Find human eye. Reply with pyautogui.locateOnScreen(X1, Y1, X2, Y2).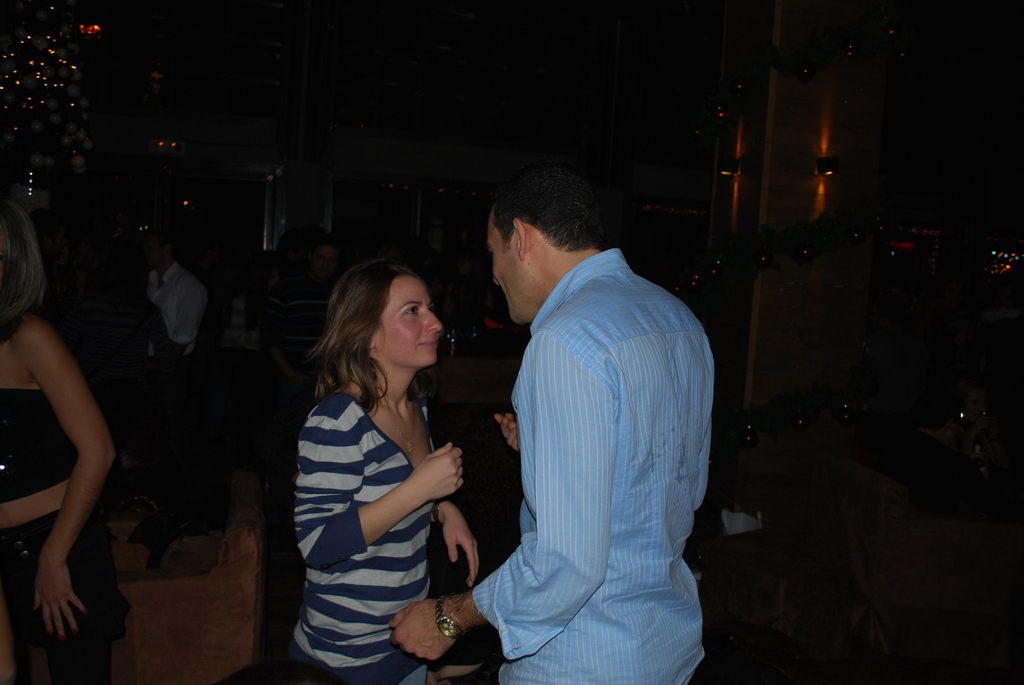
pyautogui.locateOnScreen(403, 303, 419, 318).
